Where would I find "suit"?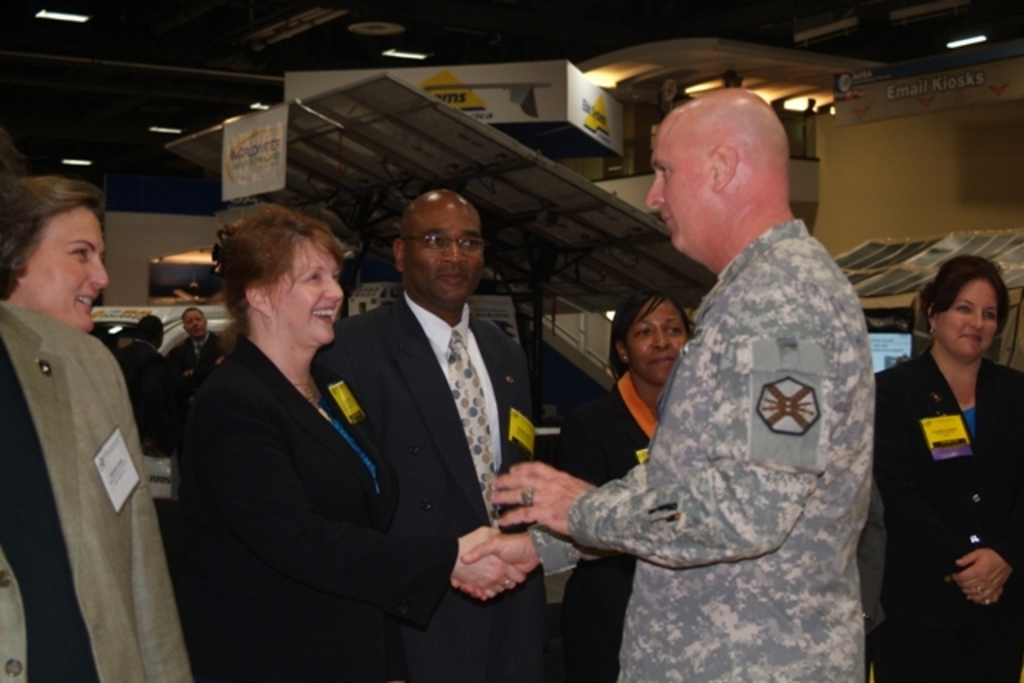
At left=170, top=323, right=459, bottom=681.
